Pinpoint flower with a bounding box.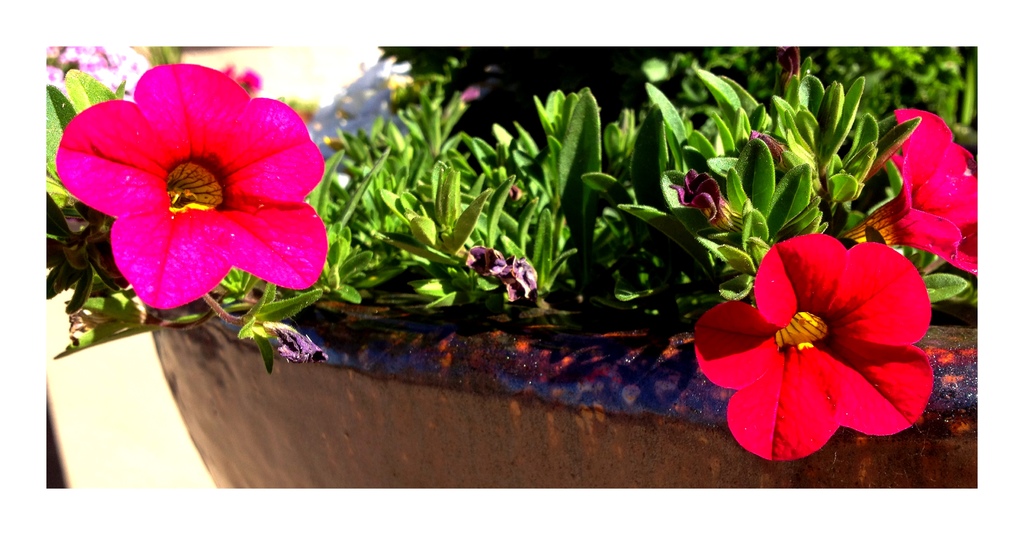
box=[775, 36, 811, 91].
